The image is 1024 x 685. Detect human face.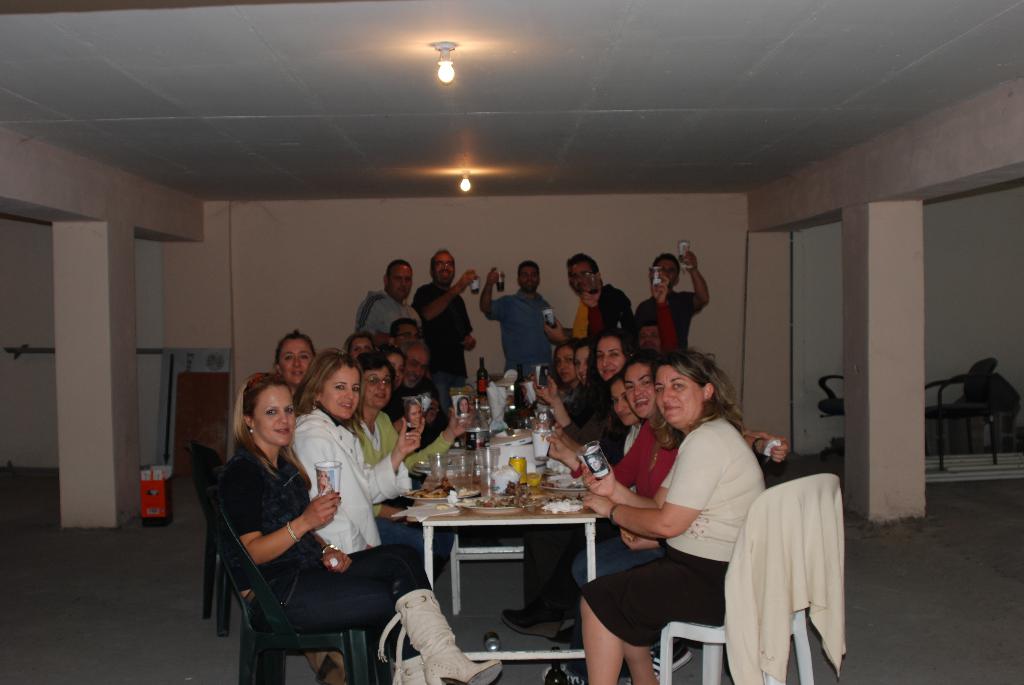
Detection: locate(280, 341, 311, 379).
